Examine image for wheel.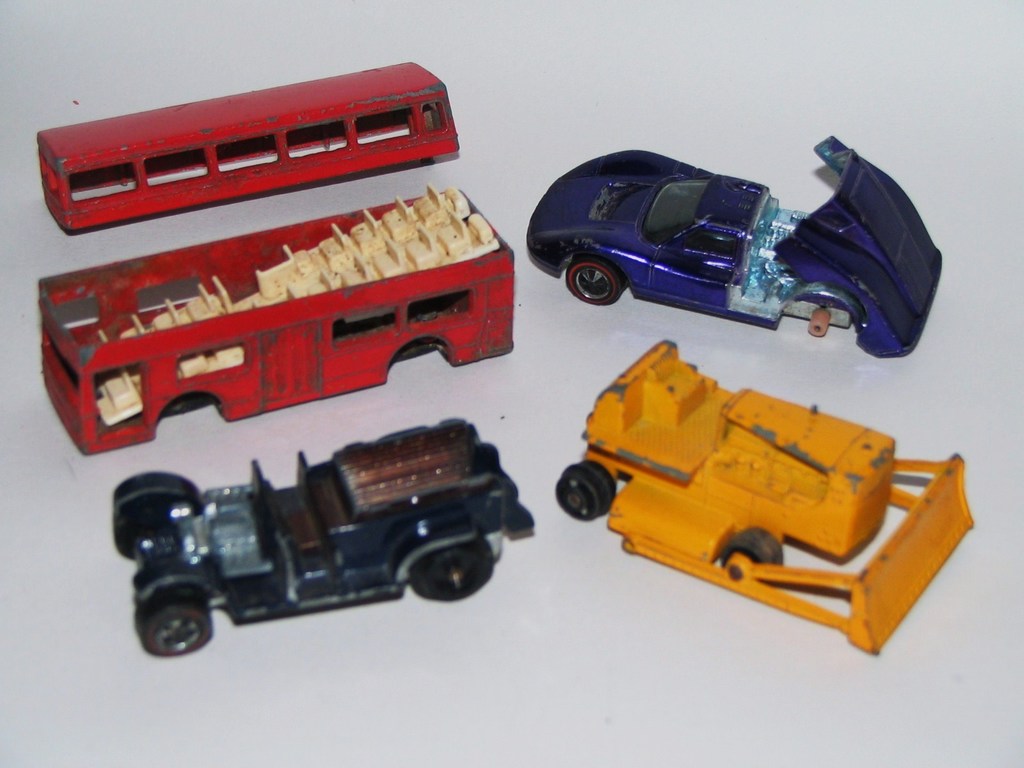
Examination result: 551/460/620/517.
